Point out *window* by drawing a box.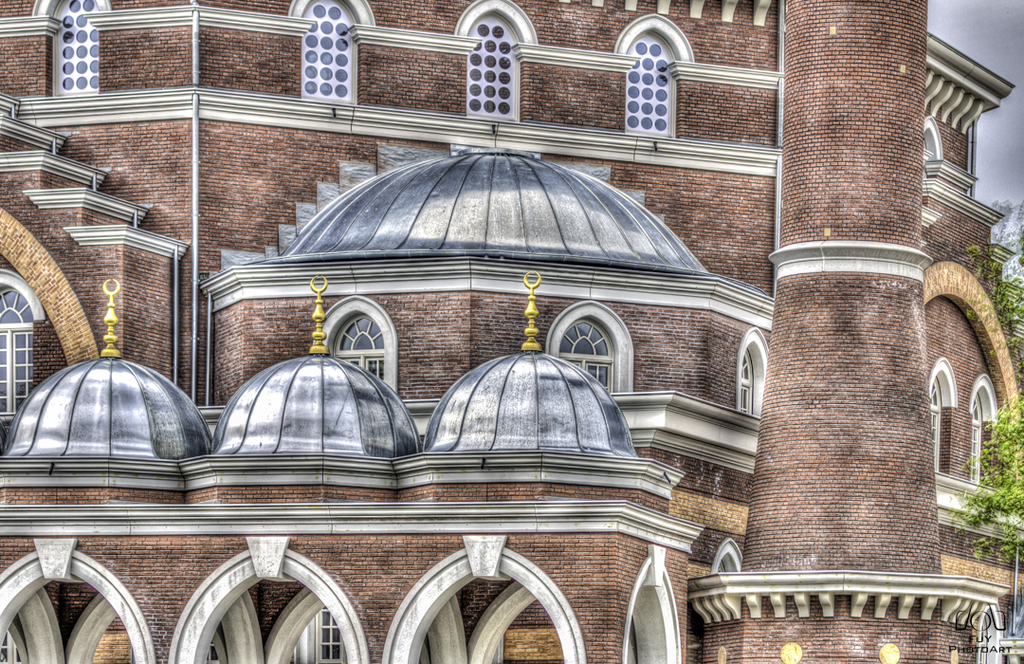
{"left": 624, "top": 28, "right": 679, "bottom": 140}.
